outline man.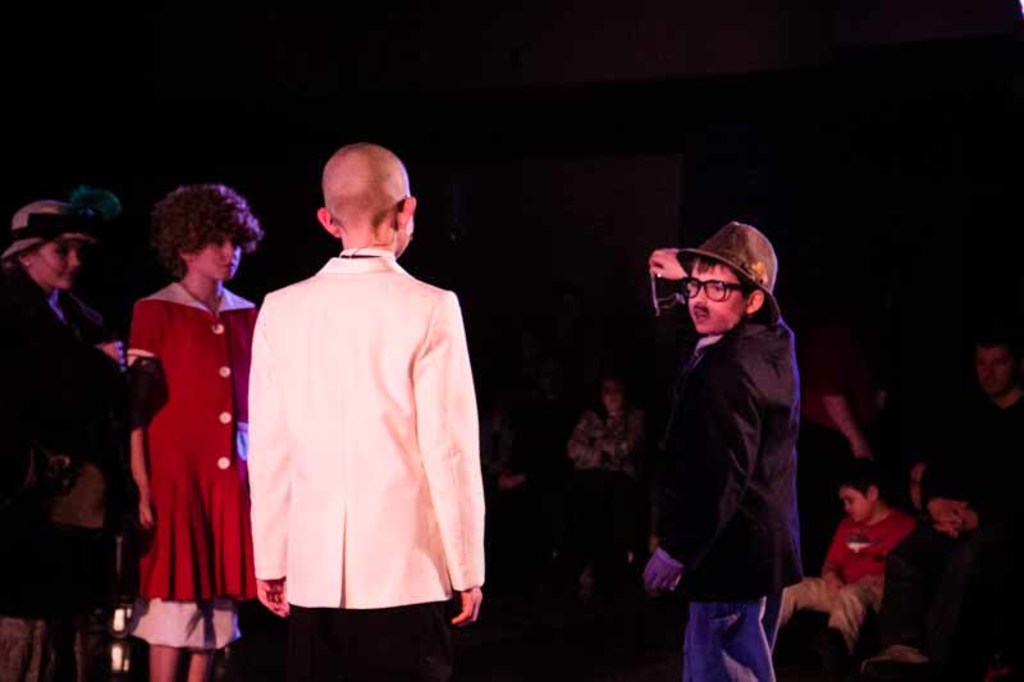
Outline: left=918, top=328, right=1023, bottom=681.
